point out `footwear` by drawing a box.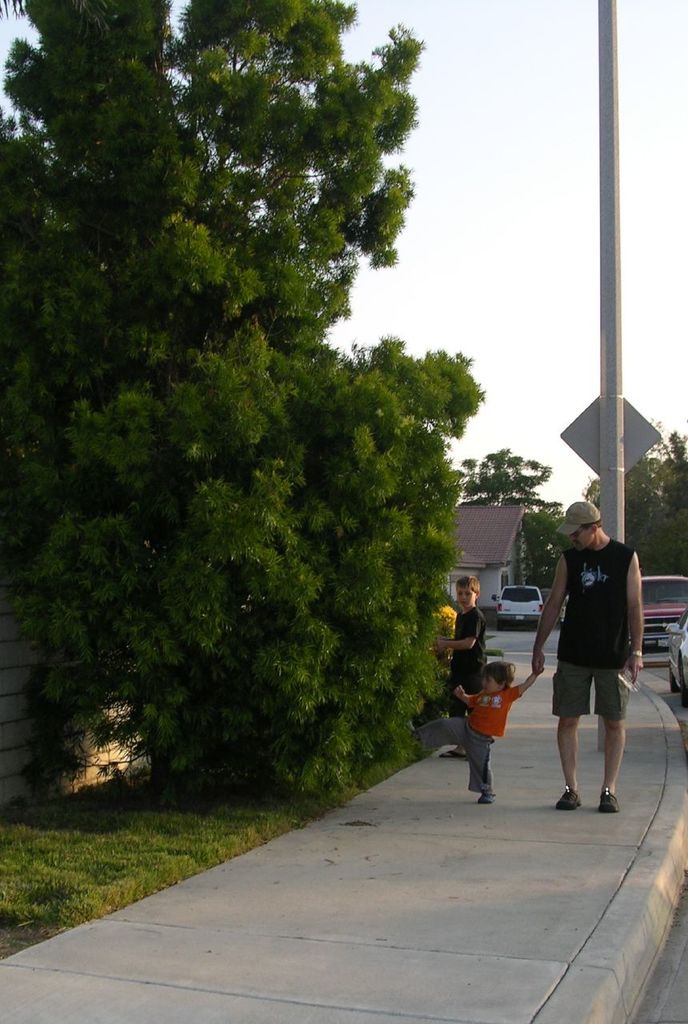
bbox(600, 783, 623, 811).
